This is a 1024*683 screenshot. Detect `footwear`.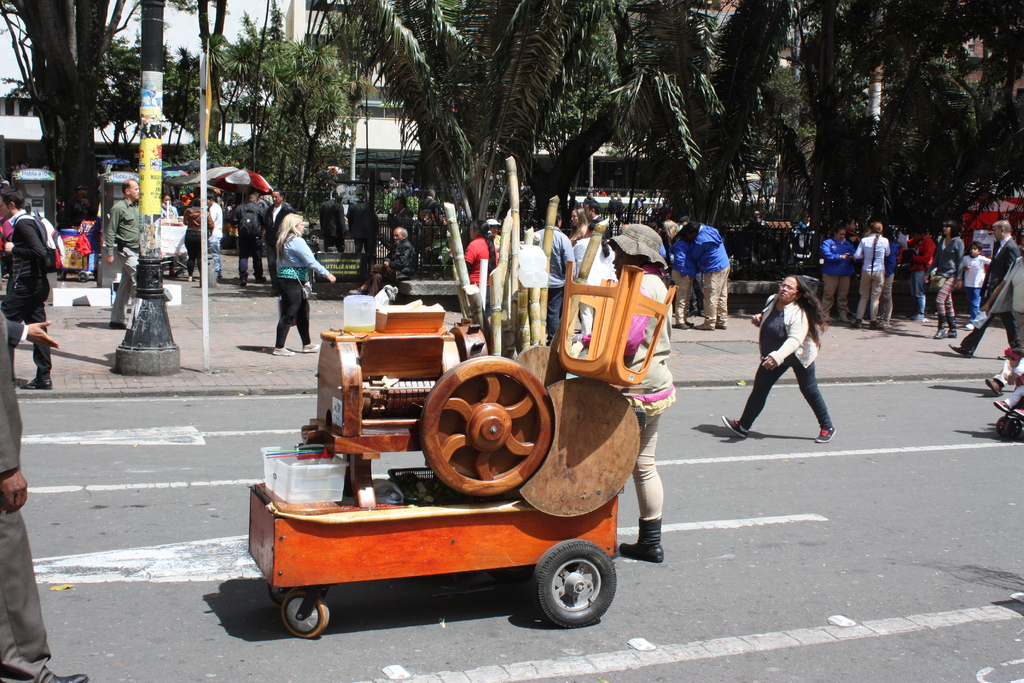
left=948, top=315, right=956, bottom=336.
